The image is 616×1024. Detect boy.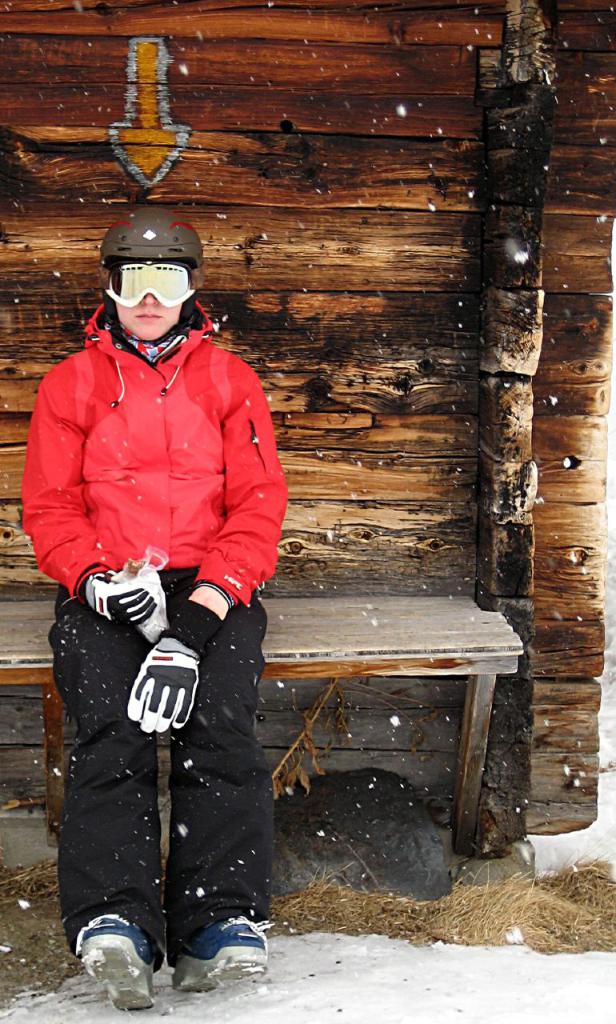
Detection: bbox=(19, 198, 301, 969).
